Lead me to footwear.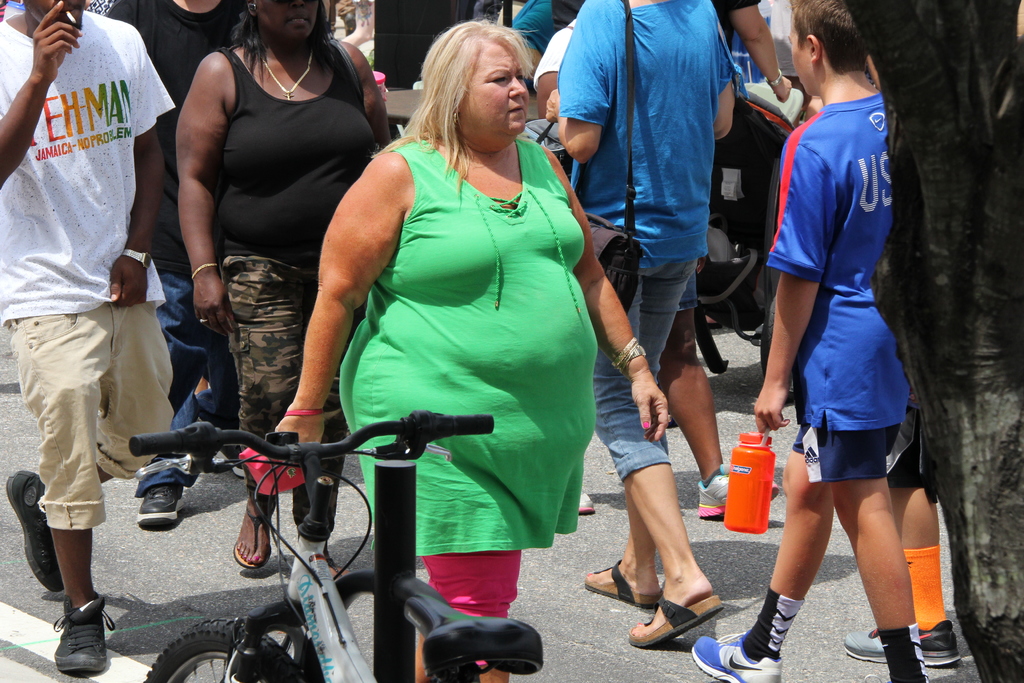
Lead to rect(578, 486, 596, 516).
